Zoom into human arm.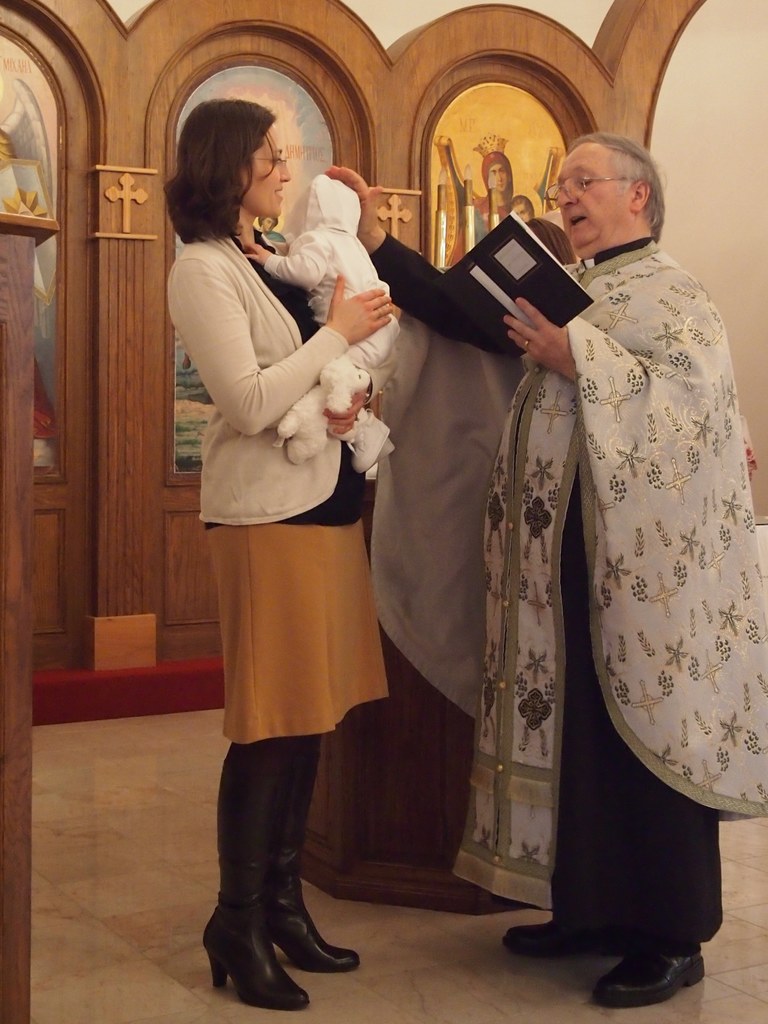
Zoom target: 319 345 404 442.
